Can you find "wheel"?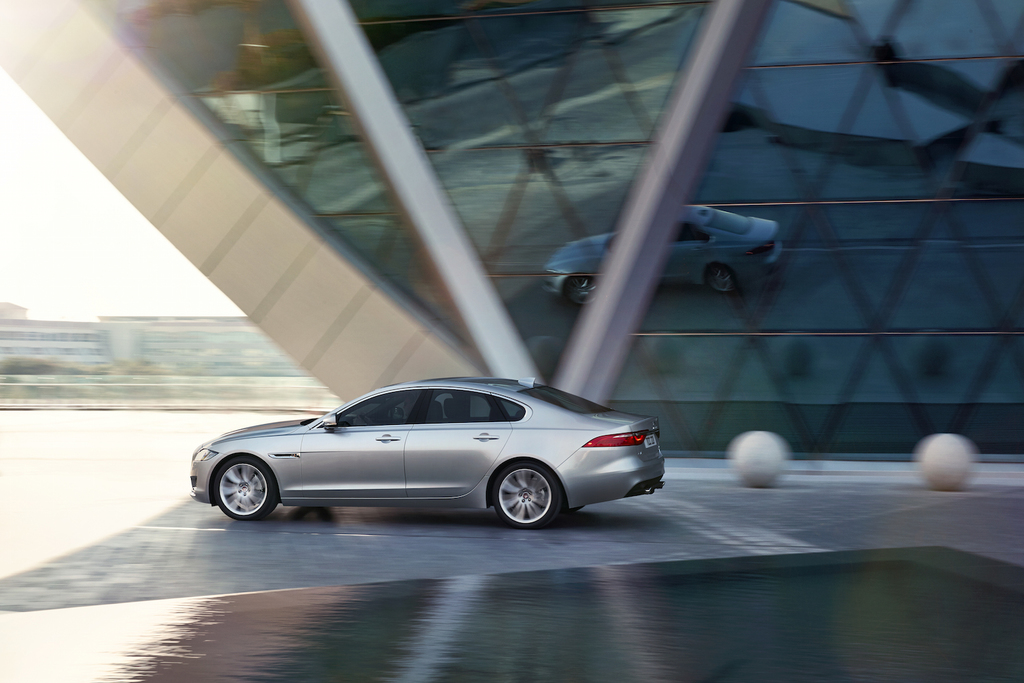
Yes, bounding box: (208, 459, 283, 522).
